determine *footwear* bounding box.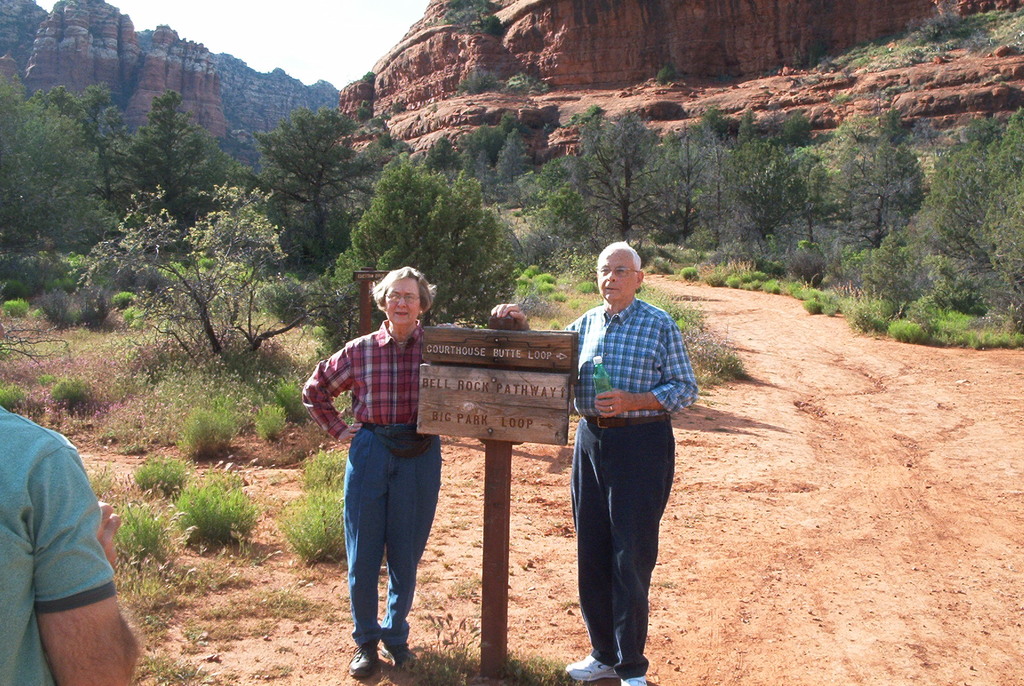
Determined: 566, 654, 621, 685.
